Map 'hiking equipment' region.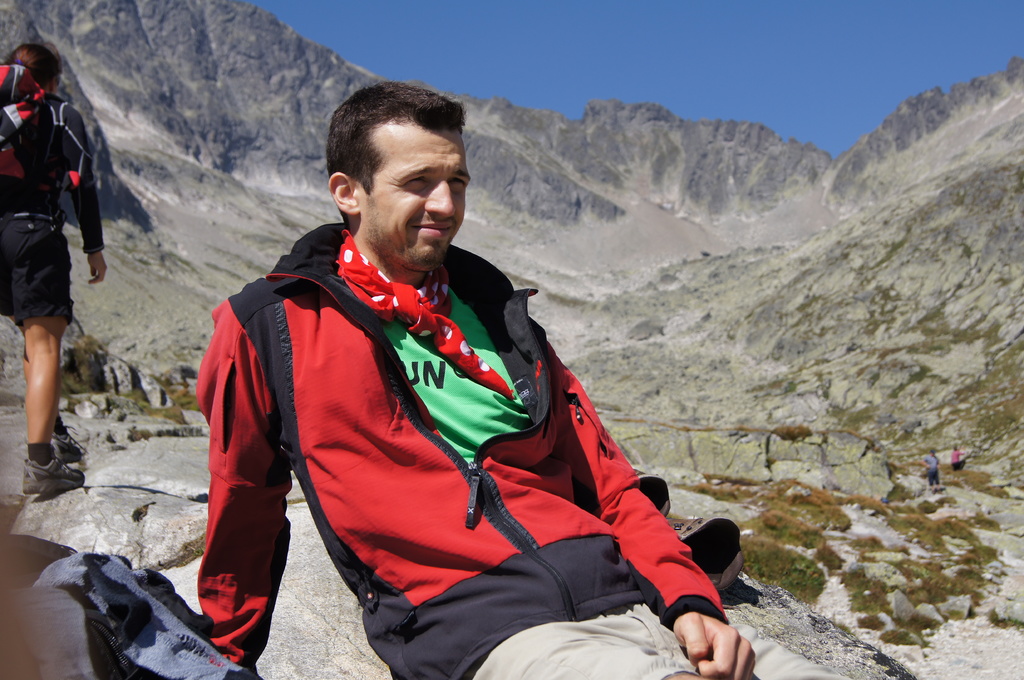
Mapped to [24,551,268,679].
